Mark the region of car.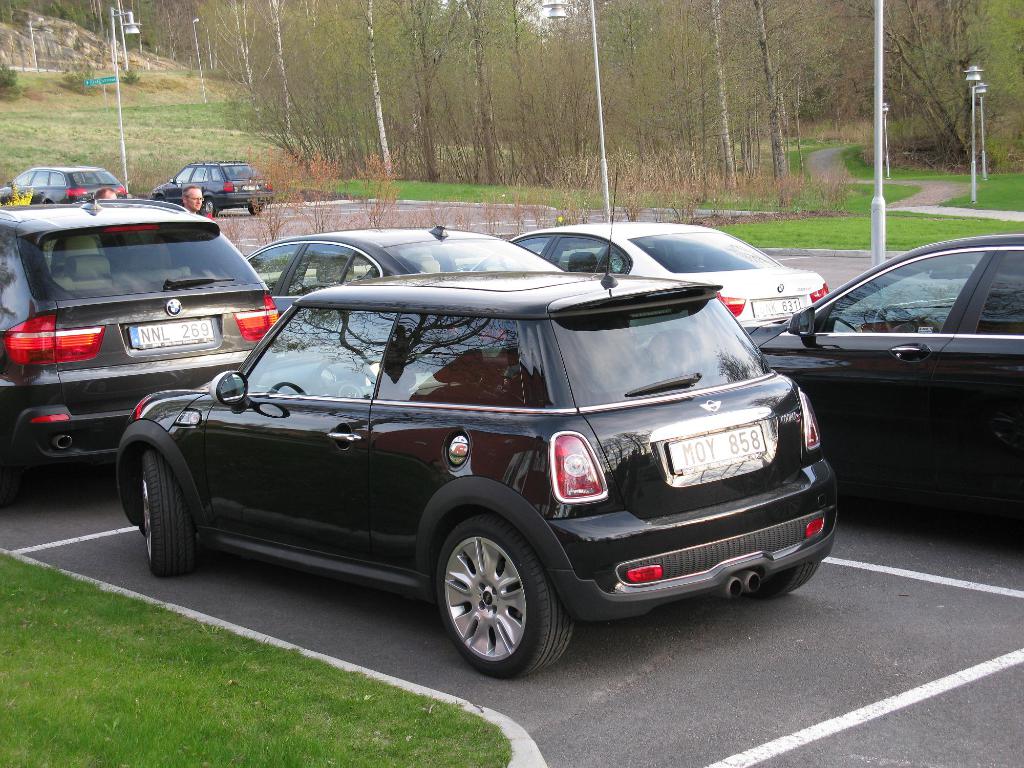
Region: <box>150,155,277,216</box>.
